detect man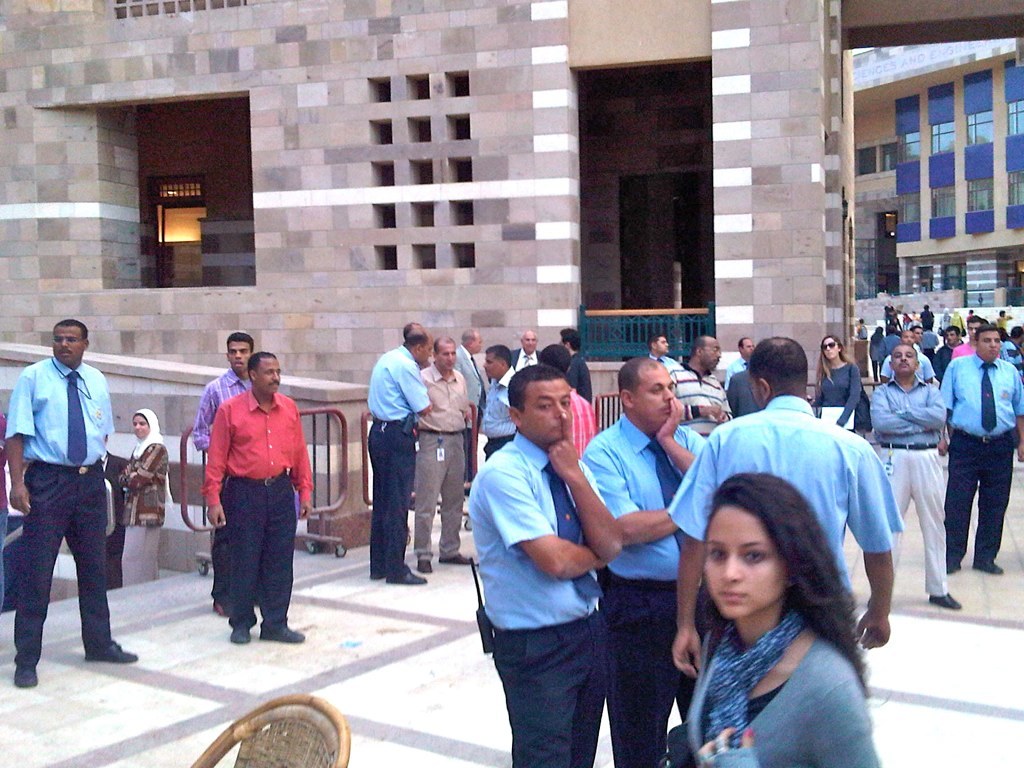
bbox=[399, 321, 430, 505]
